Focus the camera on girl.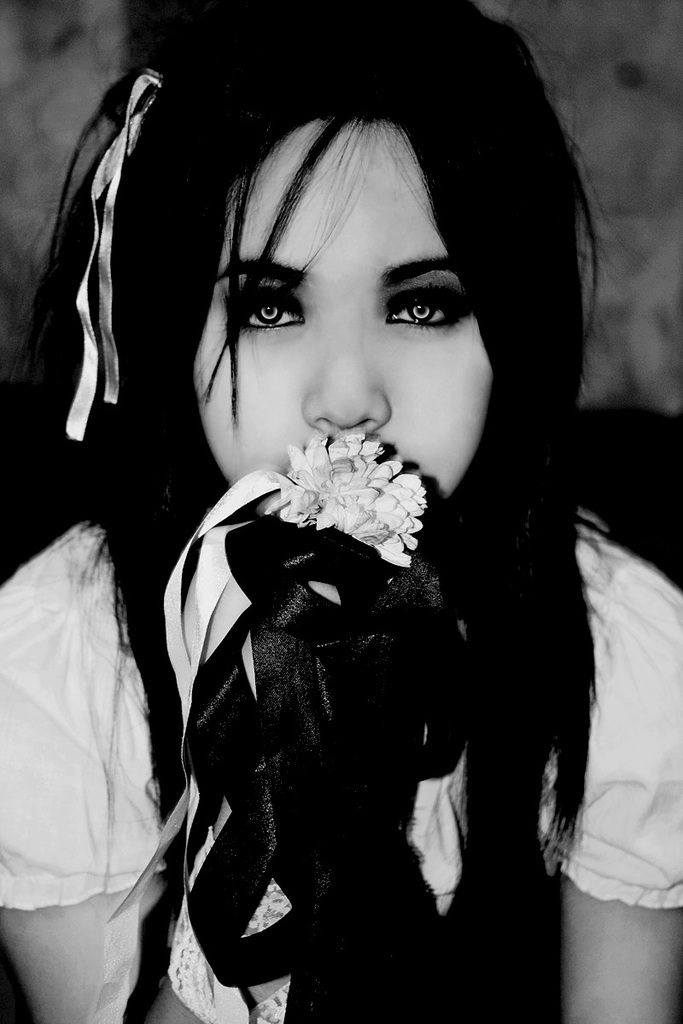
Focus region: {"x1": 0, "y1": 0, "x2": 682, "y2": 1023}.
